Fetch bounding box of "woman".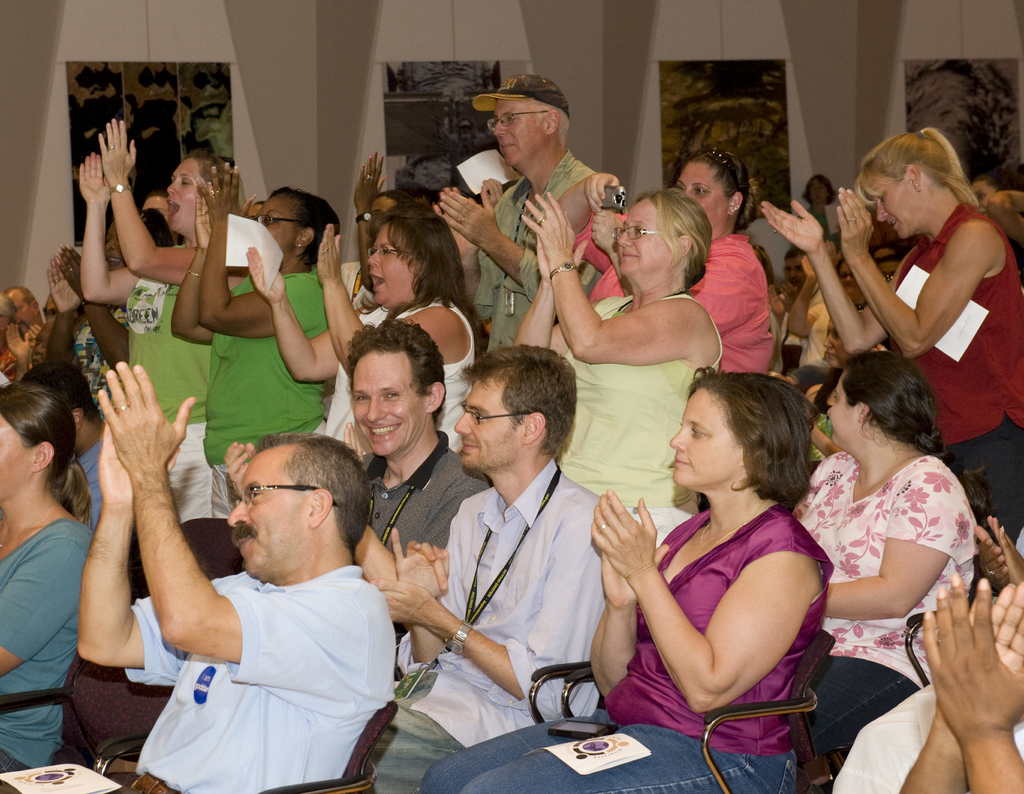
Bbox: crop(74, 115, 230, 521).
